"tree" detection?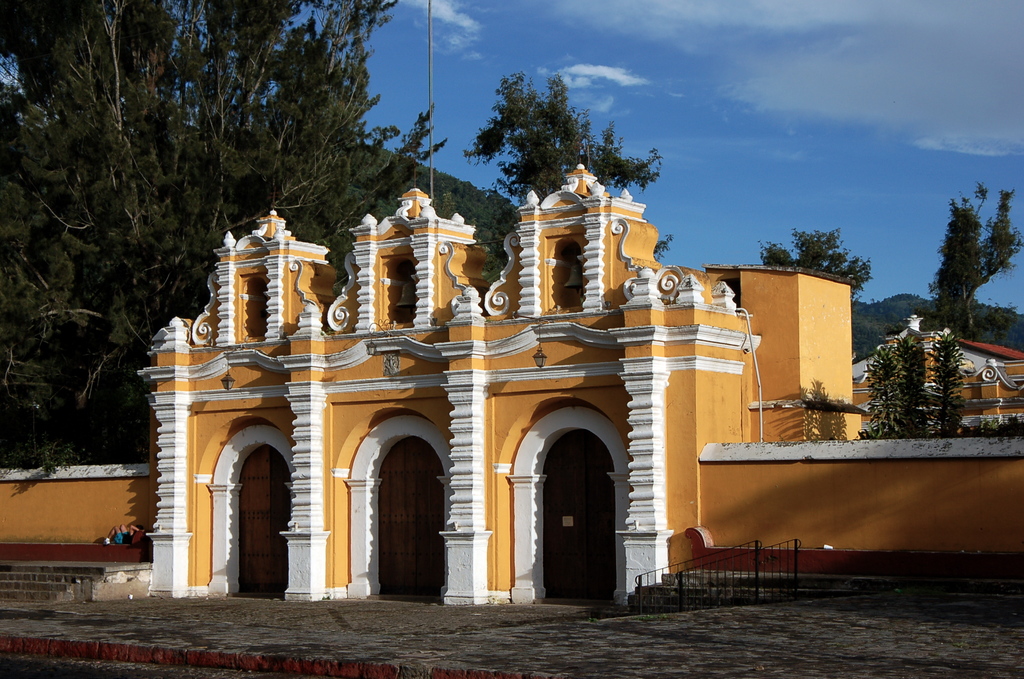
pyautogui.locateOnScreen(924, 181, 1023, 342)
